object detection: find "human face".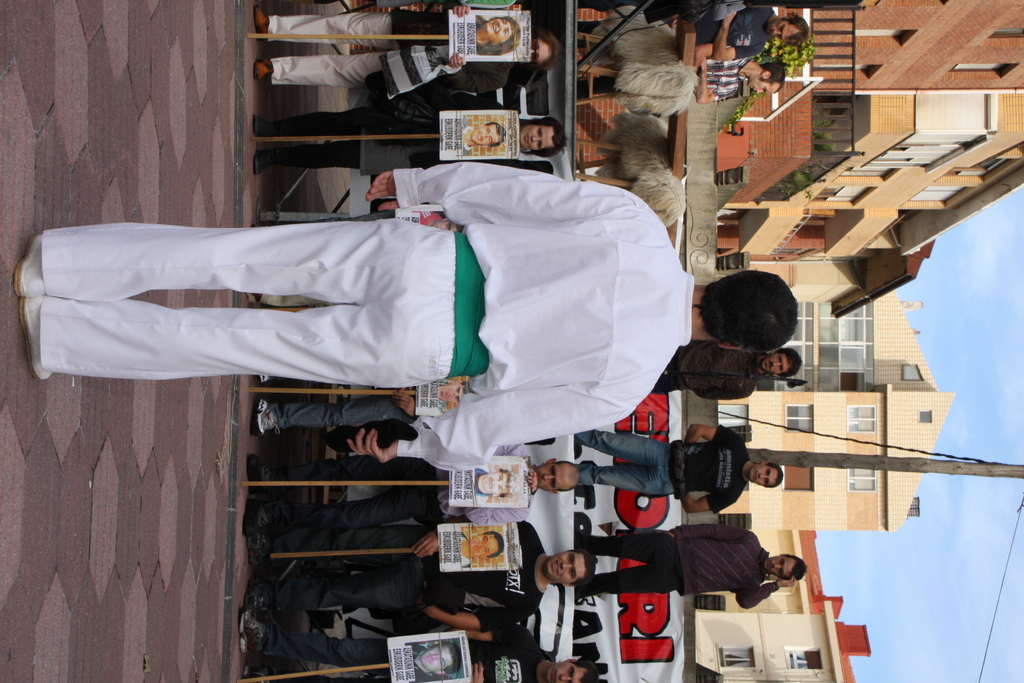
select_region(546, 551, 584, 582).
